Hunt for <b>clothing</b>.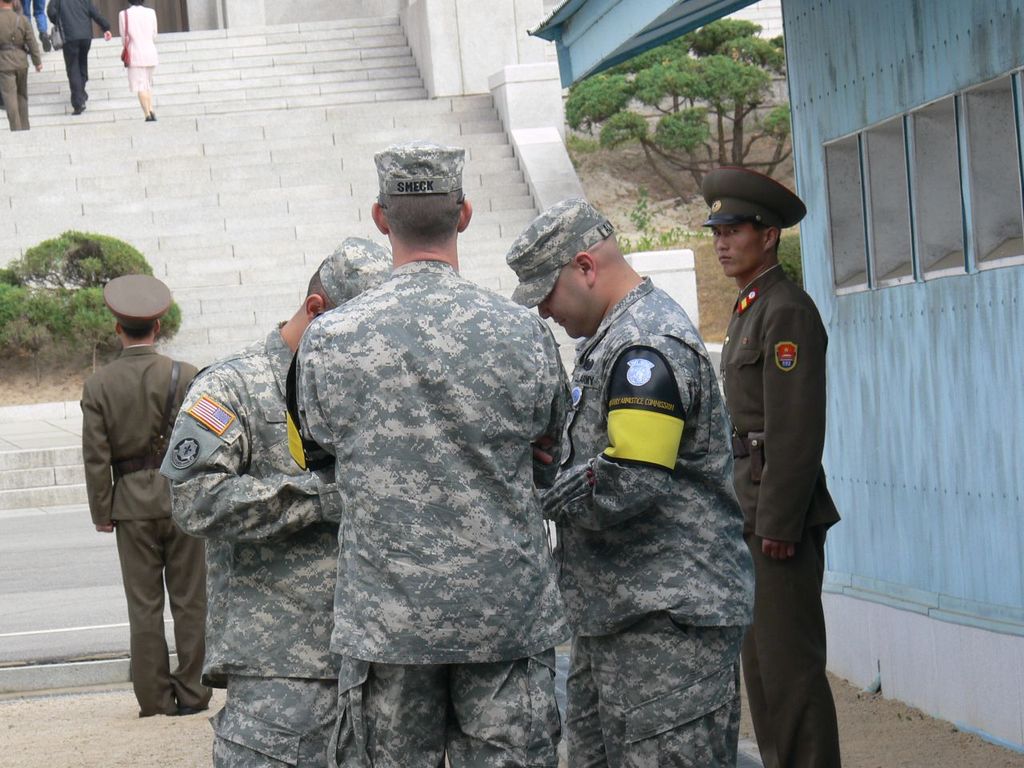
Hunted down at left=526, top=266, right=766, bottom=767.
